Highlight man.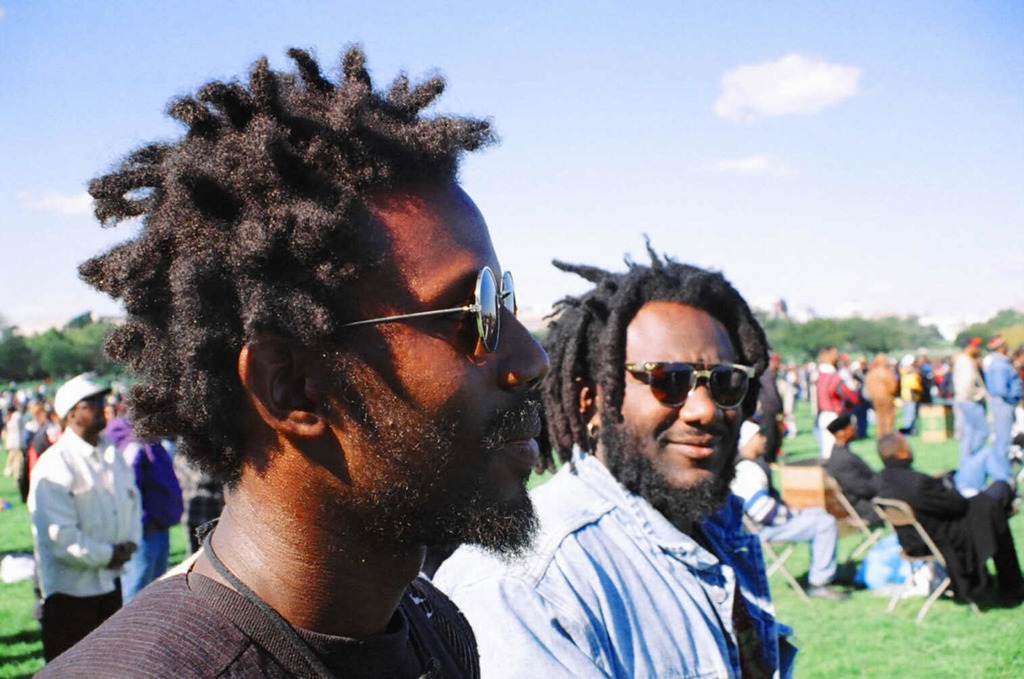
Highlighted region: (820, 413, 885, 528).
